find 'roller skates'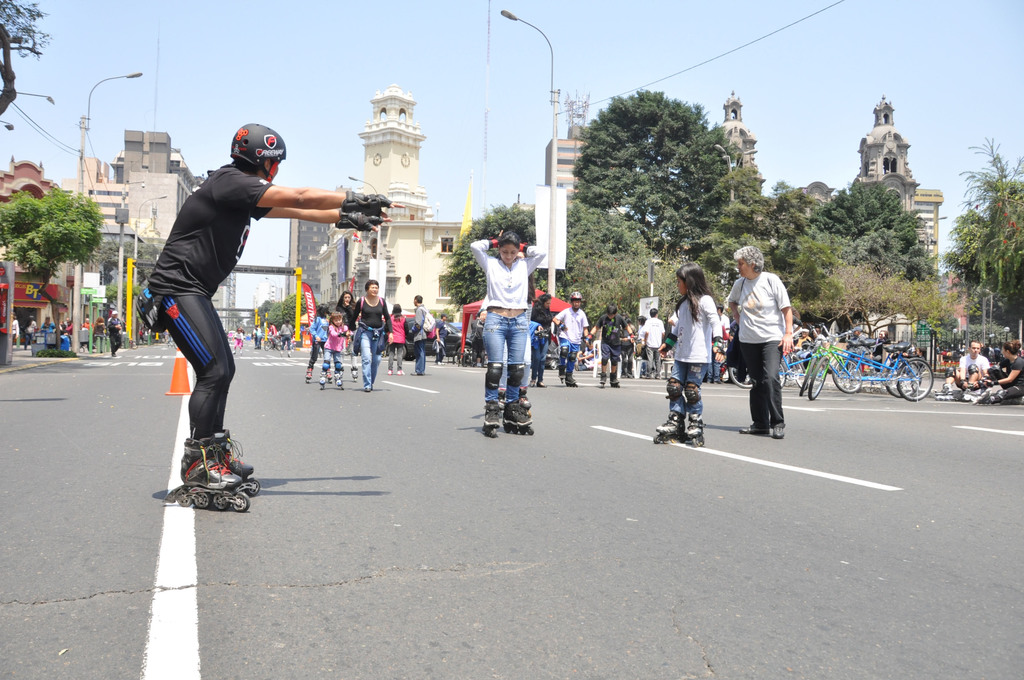
499, 387, 508, 409
